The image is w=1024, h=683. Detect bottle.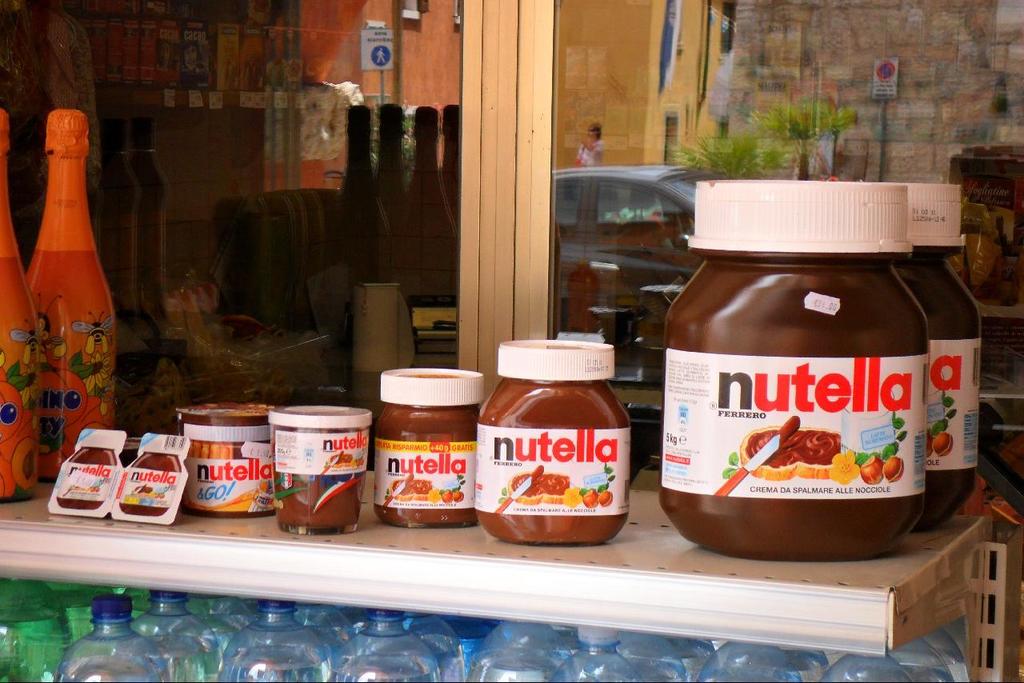
Detection: 26/98/116/489.
